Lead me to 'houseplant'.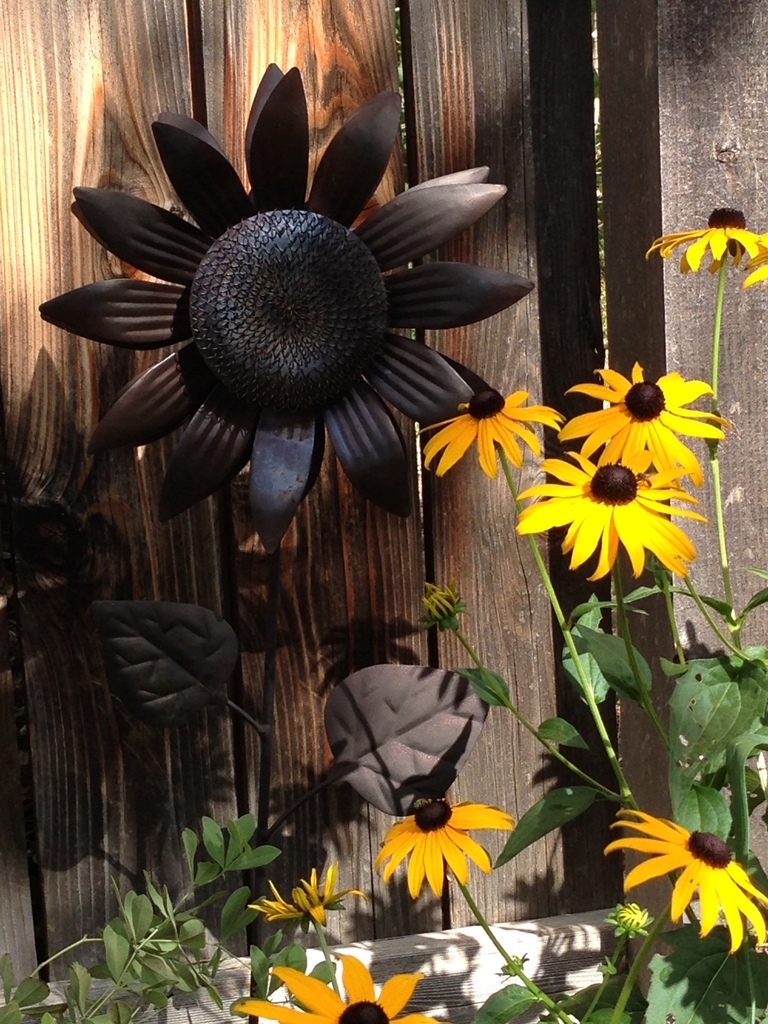
Lead to 0 196 767 1022.
